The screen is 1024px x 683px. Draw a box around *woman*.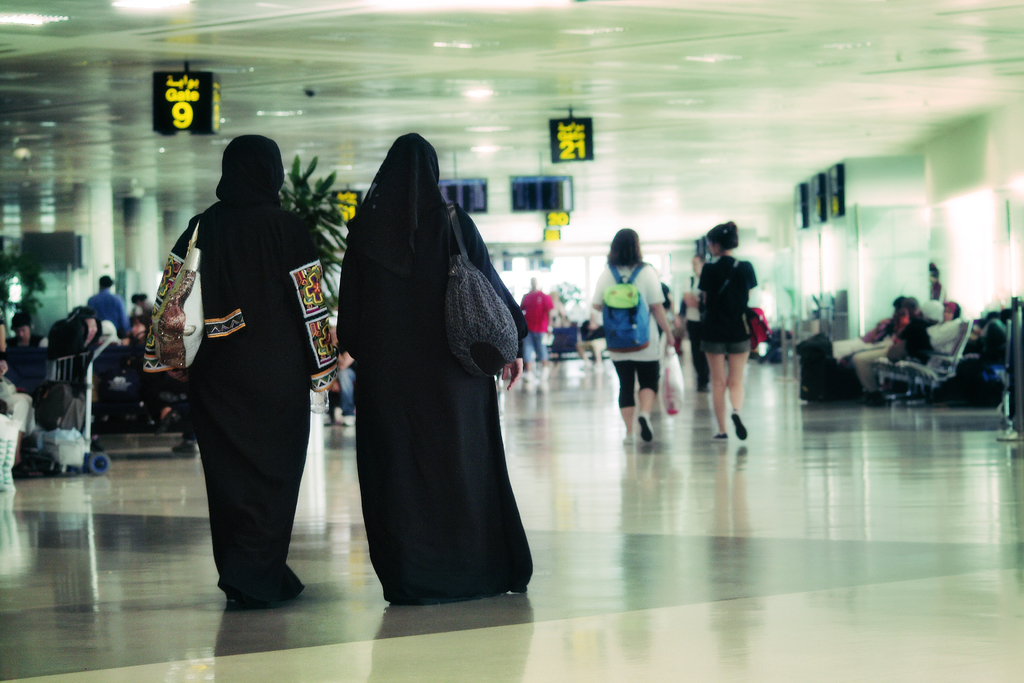
detection(334, 127, 528, 611).
